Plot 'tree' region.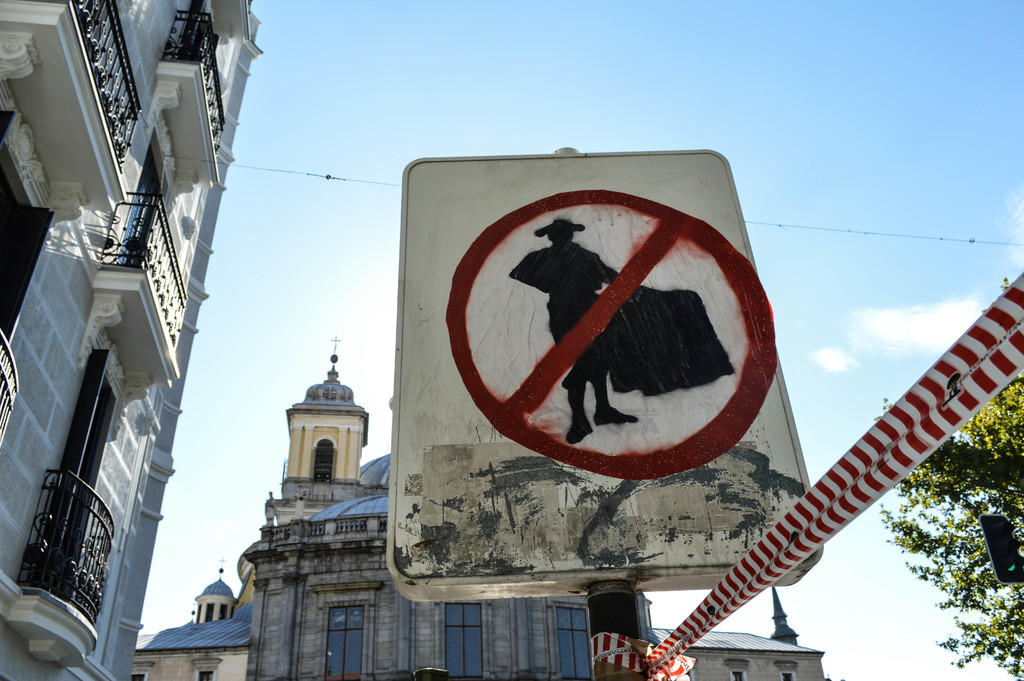
Plotted at box(871, 370, 1023, 680).
